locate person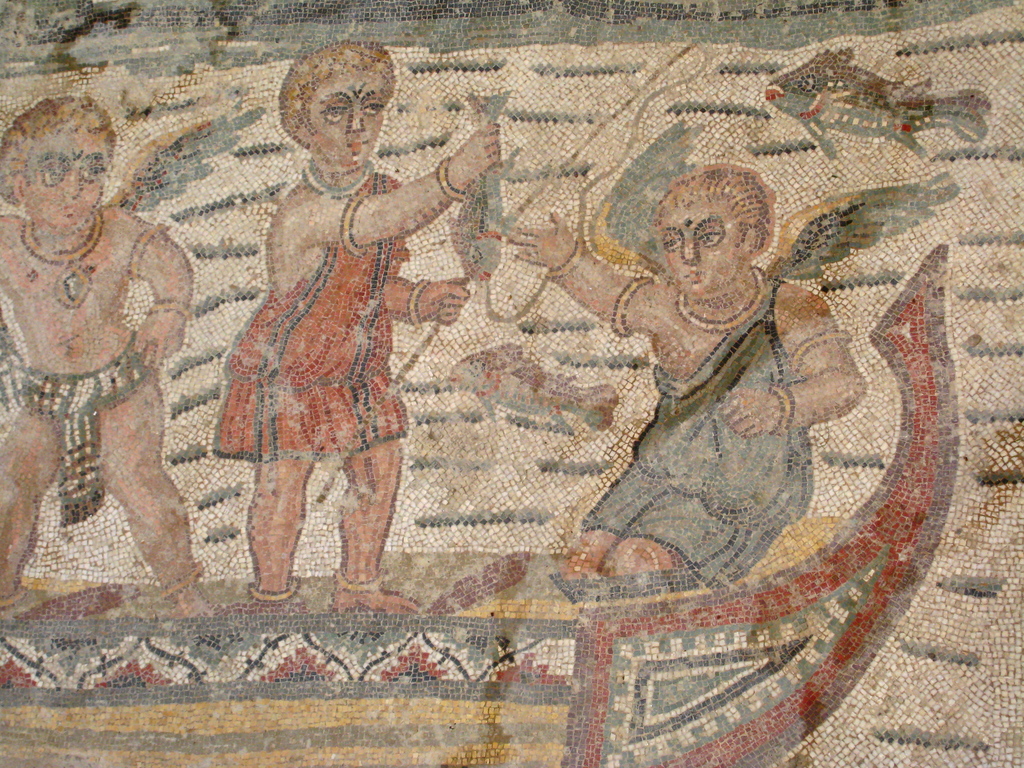
select_region(508, 117, 961, 580)
